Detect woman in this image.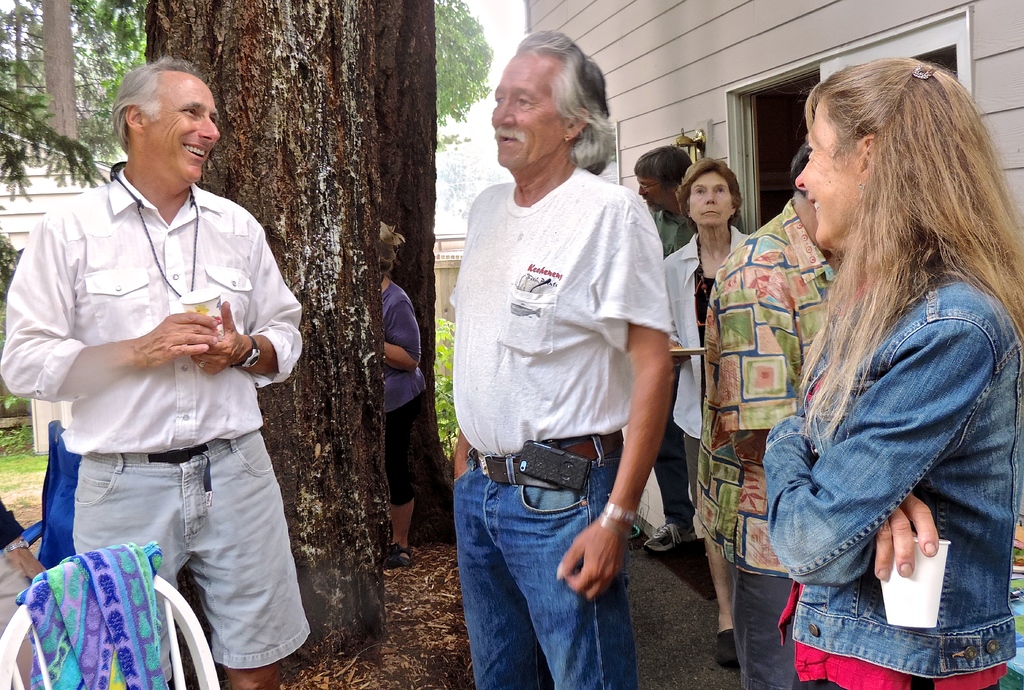
Detection: left=657, top=156, right=755, bottom=553.
